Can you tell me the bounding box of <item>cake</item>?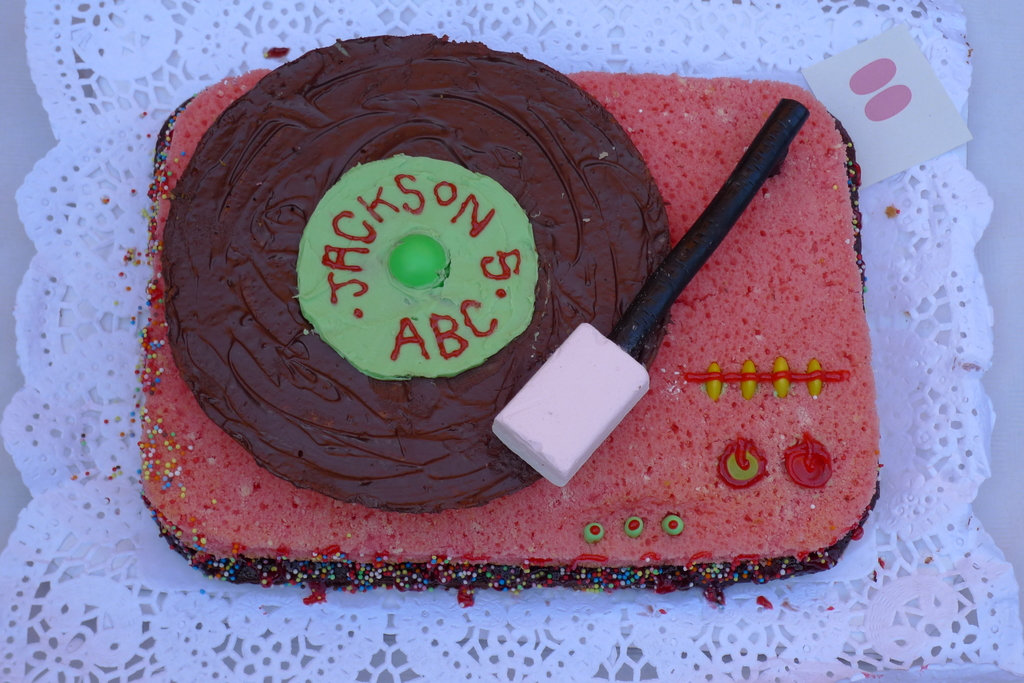
[141,31,860,593].
